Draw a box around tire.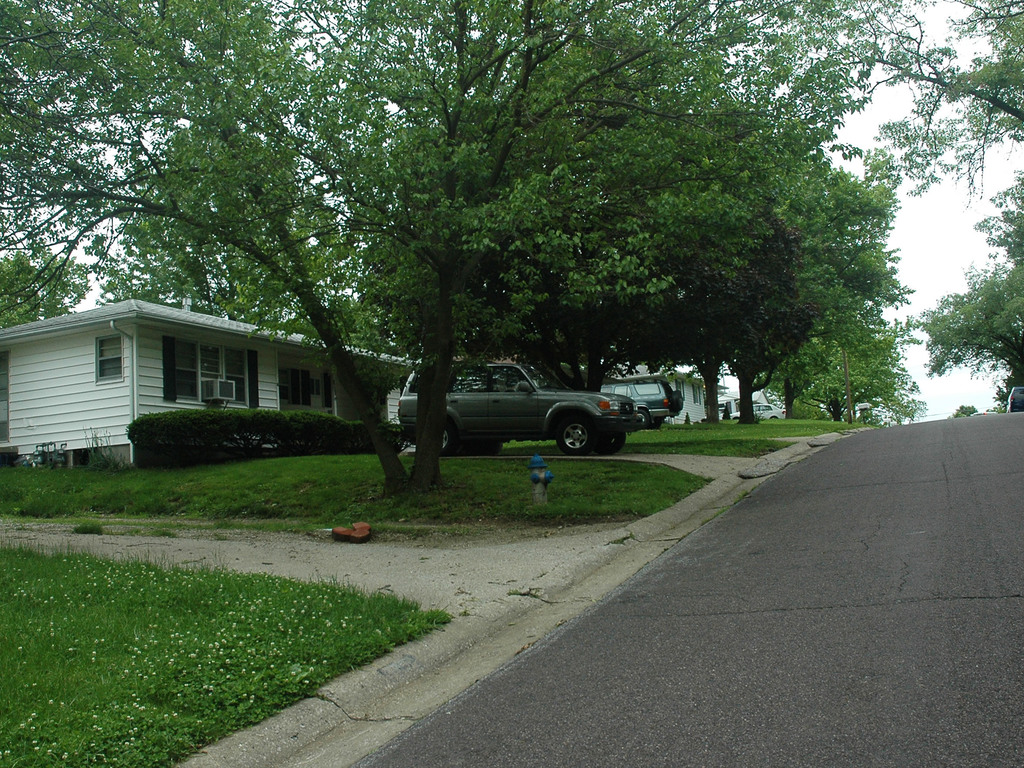
bbox=[673, 391, 687, 416].
